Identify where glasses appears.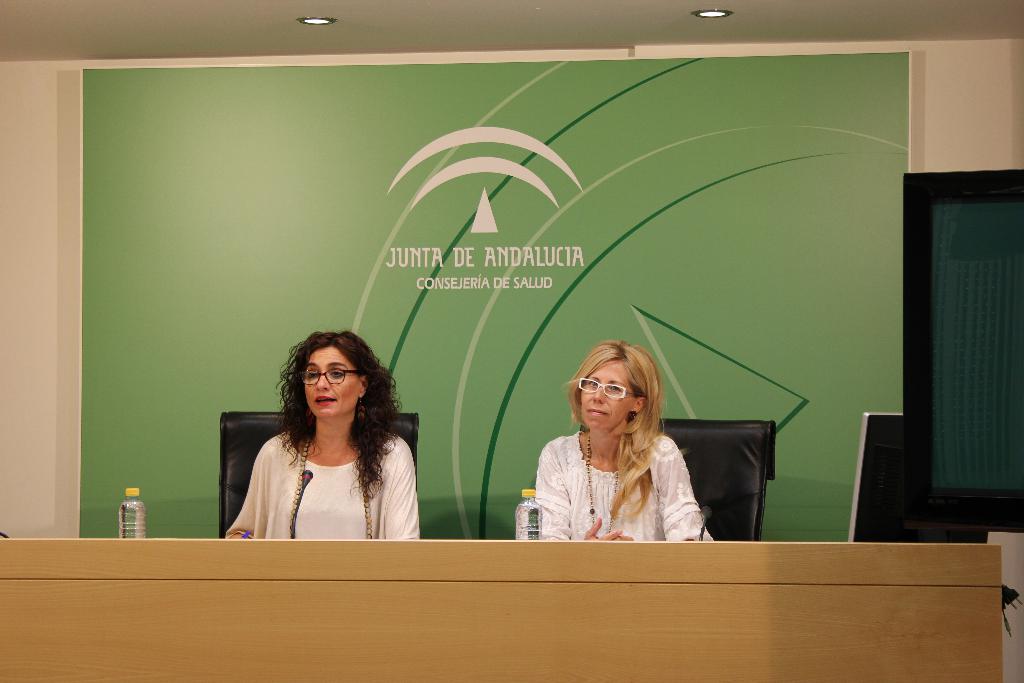
Appears at x1=575 y1=377 x2=645 y2=402.
